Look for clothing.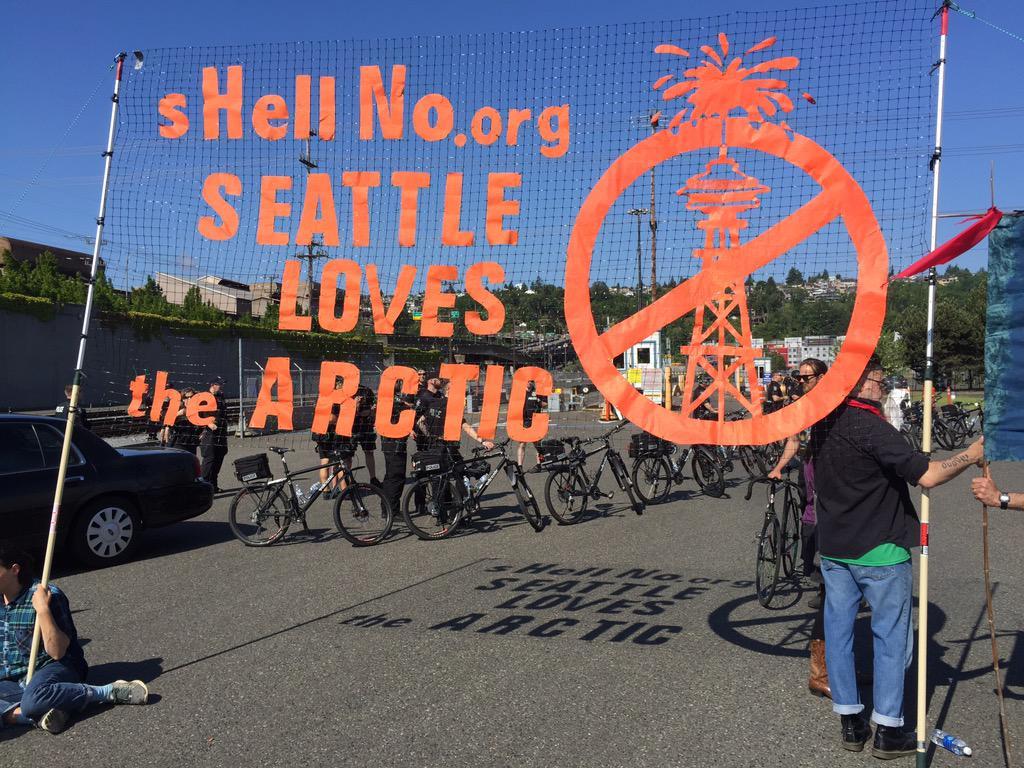
Found: select_region(418, 390, 470, 481).
